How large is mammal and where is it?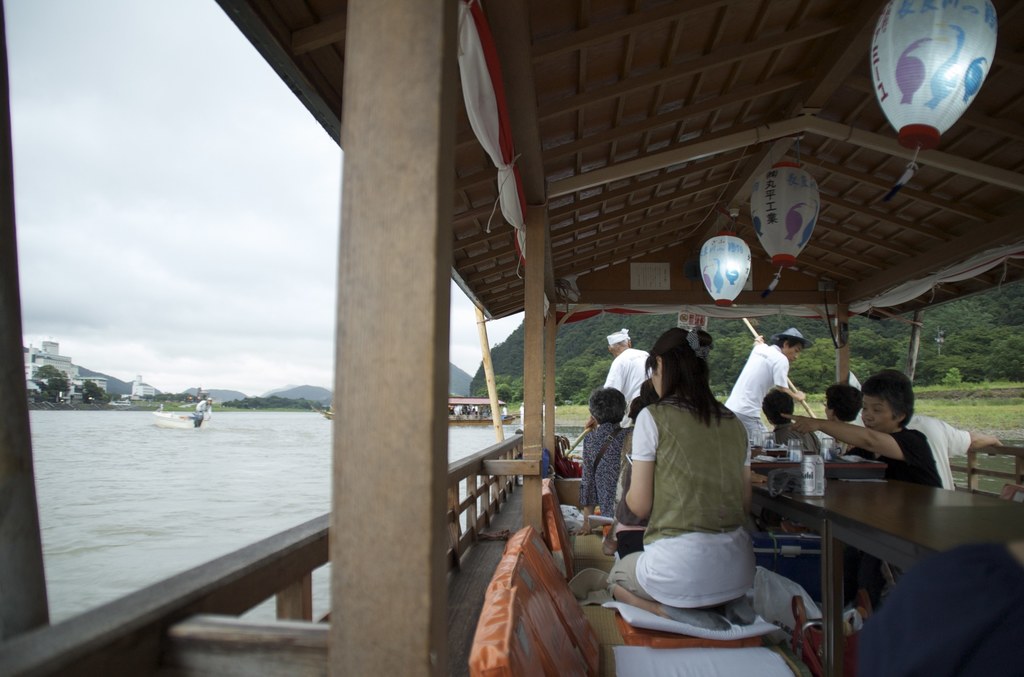
Bounding box: 573,387,628,535.
